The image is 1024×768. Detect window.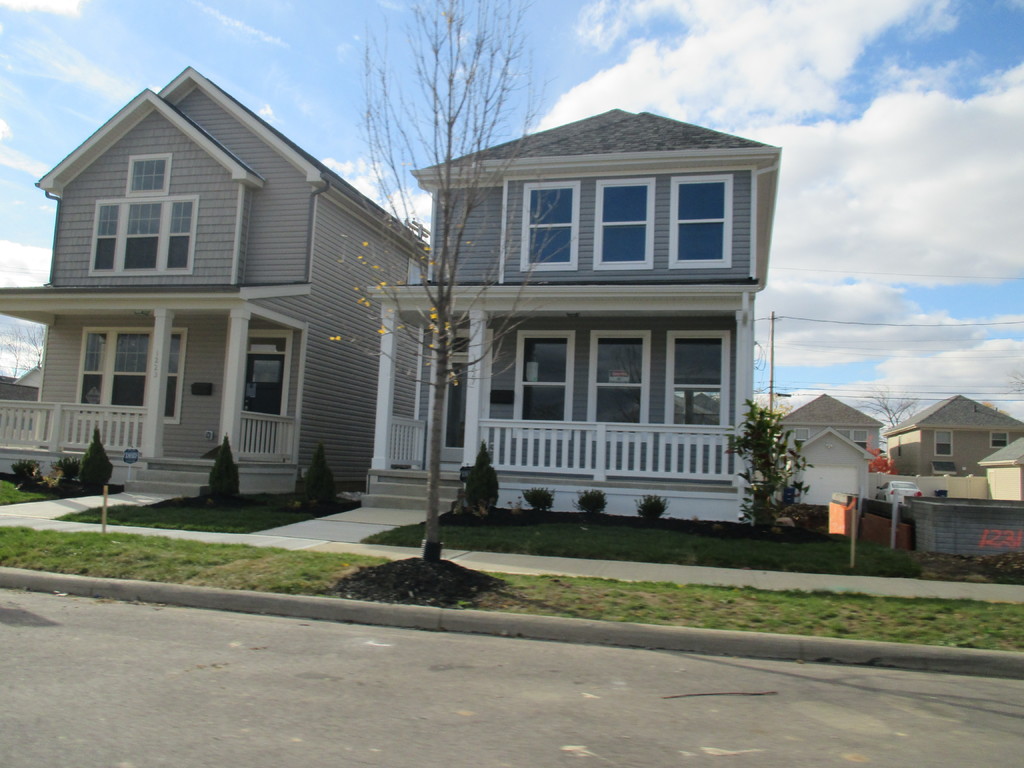
Detection: (933, 433, 956, 459).
